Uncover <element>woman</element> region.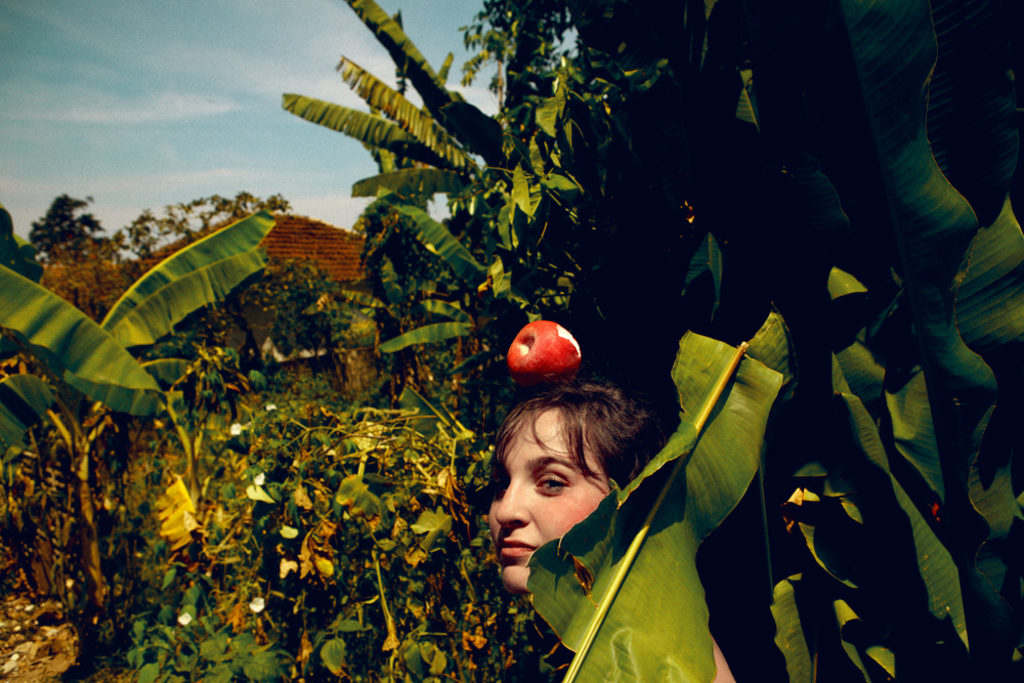
Uncovered: 437,328,739,665.
